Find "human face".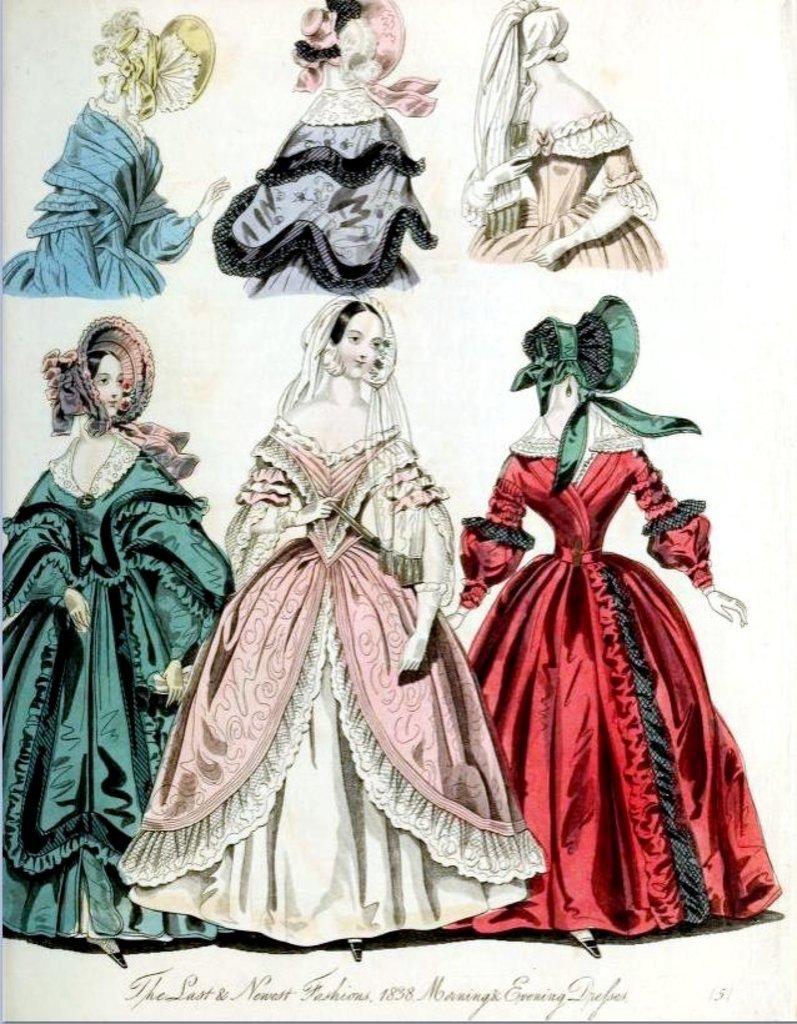
341, 312, 381, 378.
